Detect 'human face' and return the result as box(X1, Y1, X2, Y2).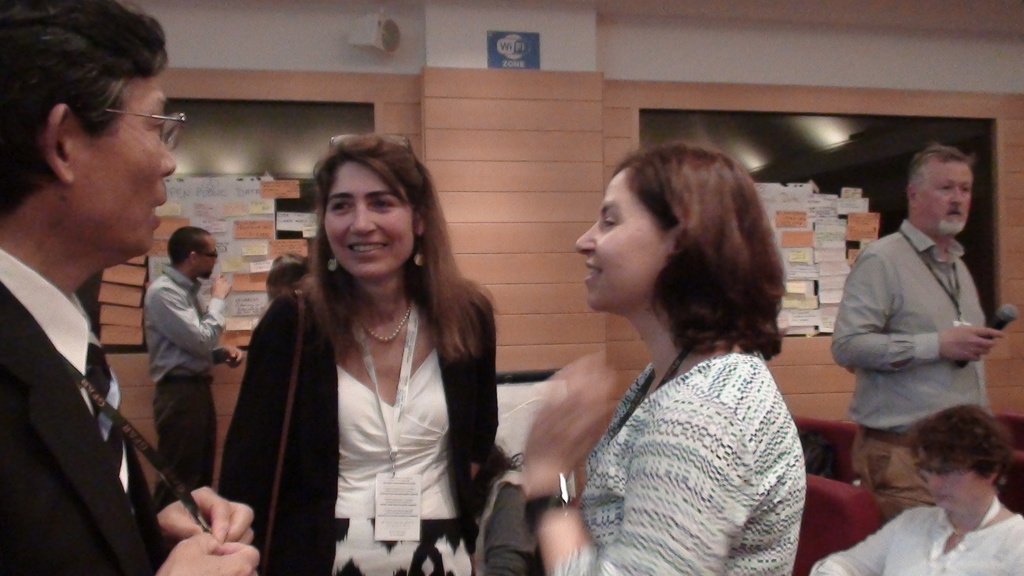
box(198, 234, 219, 276).
